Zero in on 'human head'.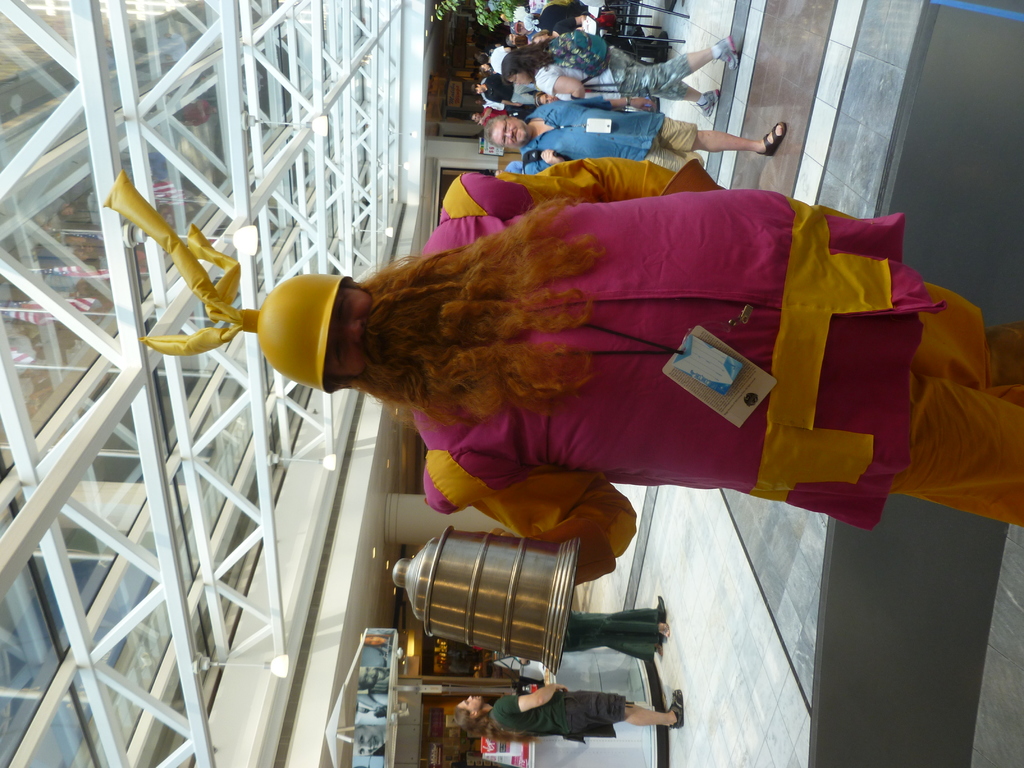
Zeroed in: box=[530, 33, 550, 44].
